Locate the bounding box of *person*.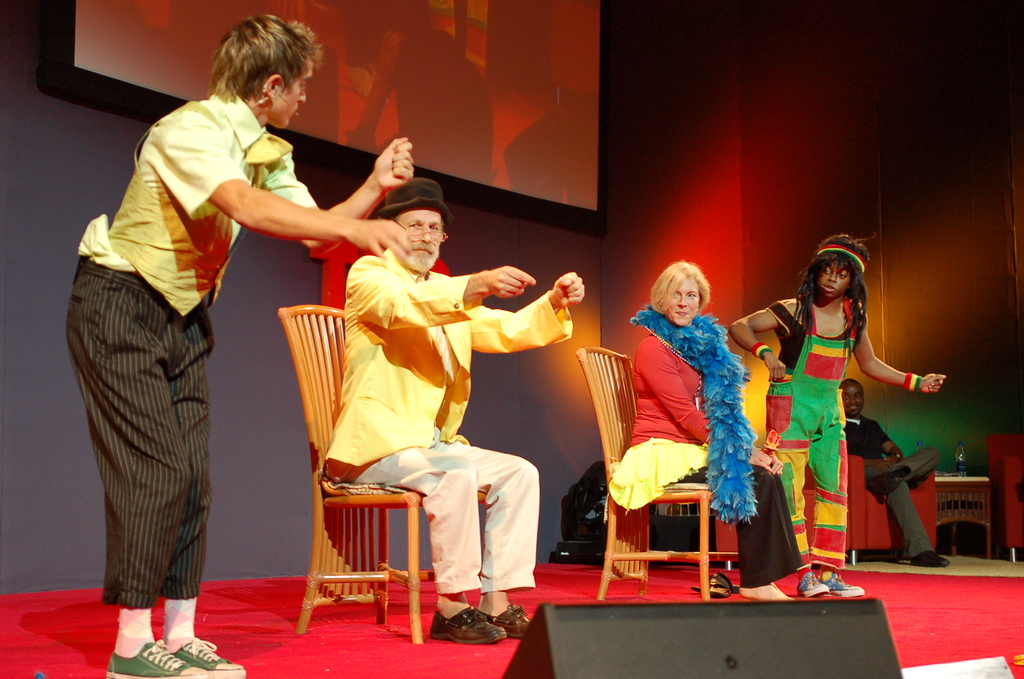
Bounding box: (x1=605, y1=251, x2=811, y2=600).
